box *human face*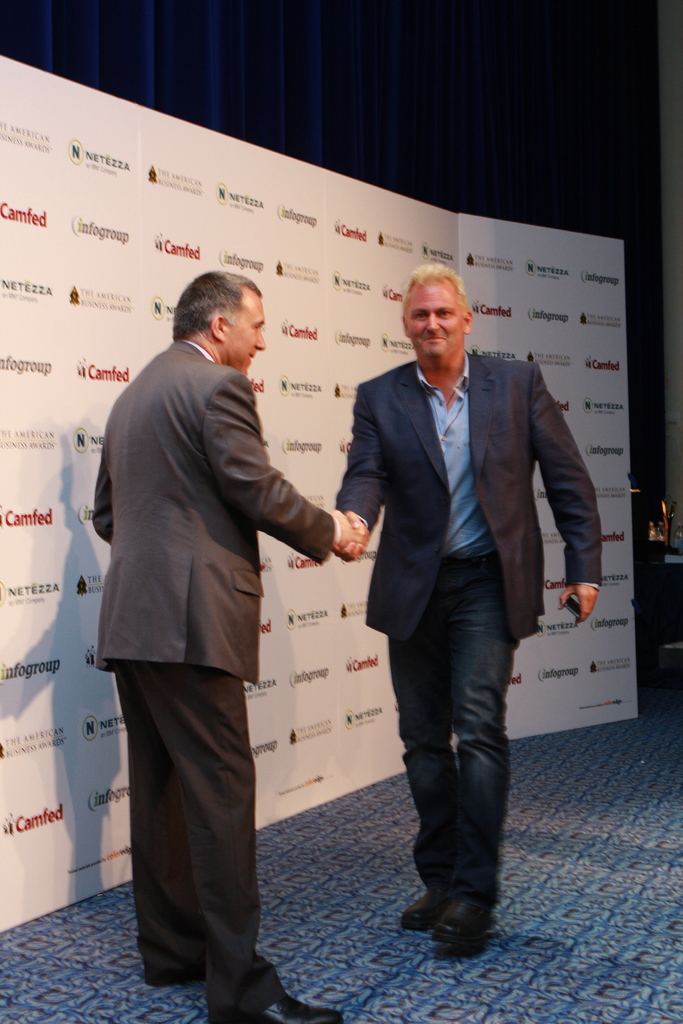
(left=229, top=285, right=263, bottom=374)
